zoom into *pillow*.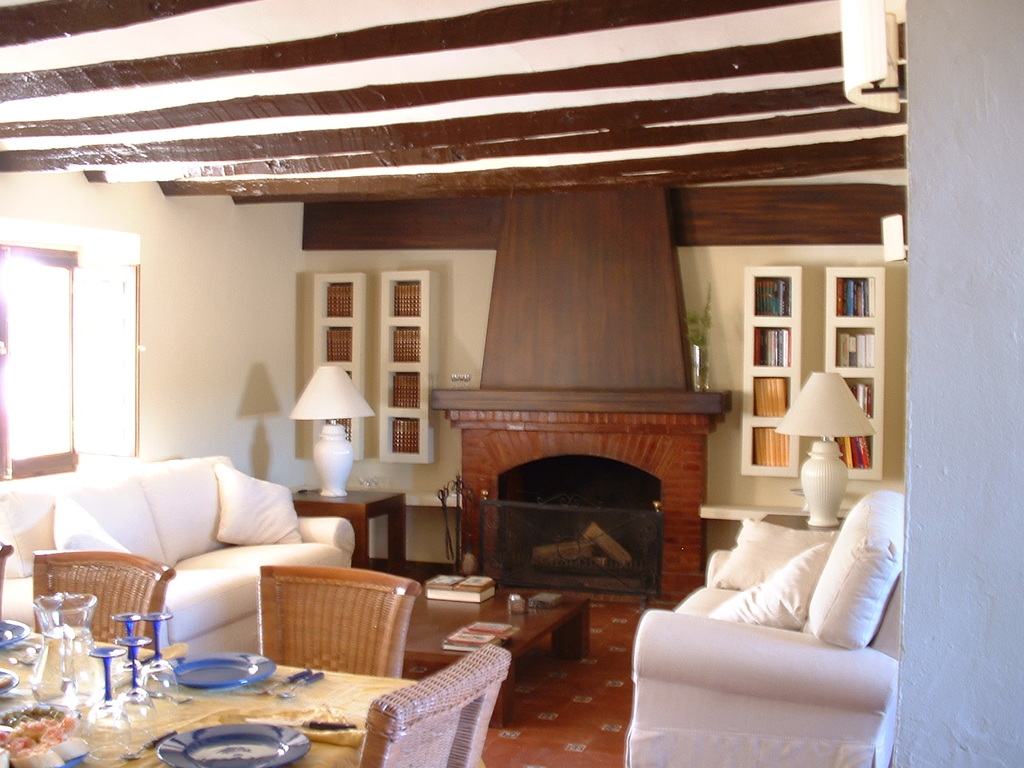
Zoom target: box(56, 492, 137, 559).
